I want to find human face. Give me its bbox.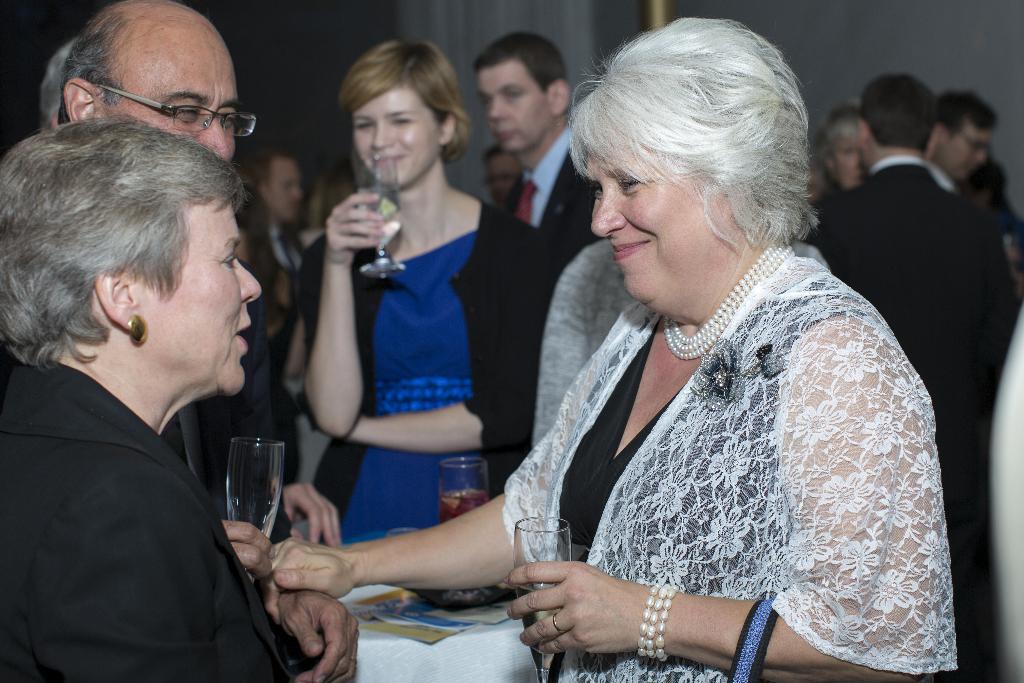
(left=925, top=119, right=990, bottom=181).
